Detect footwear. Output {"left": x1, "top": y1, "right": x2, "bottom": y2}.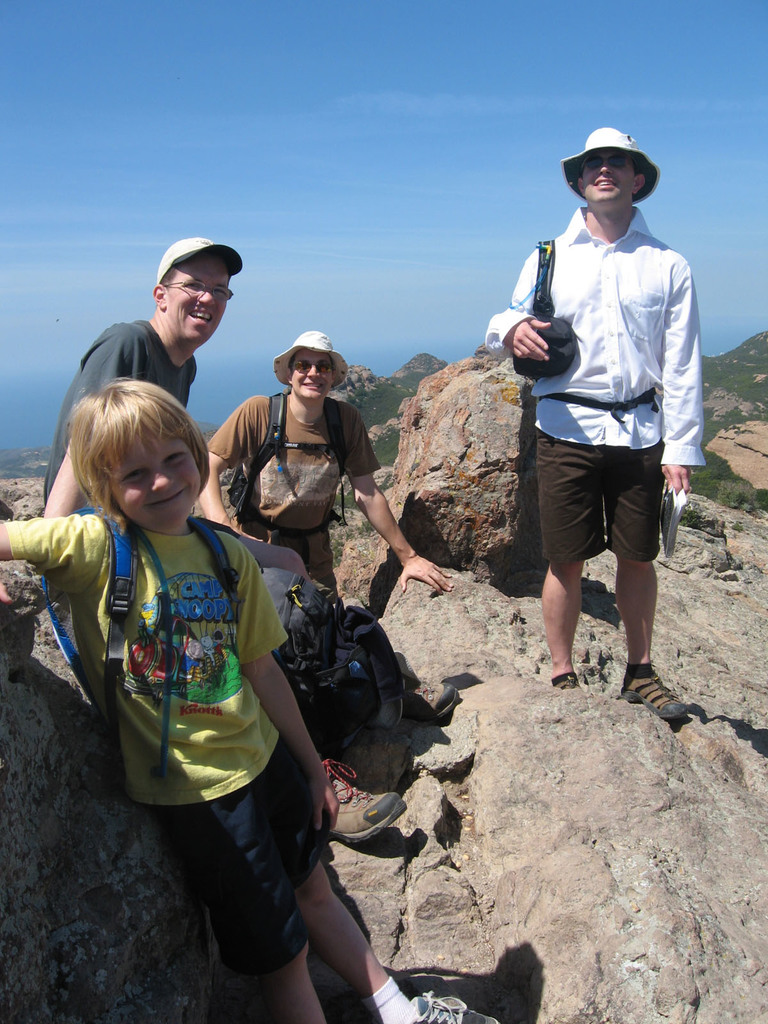
{"left": 557, "top": 679, "right": 577, "bottom": 688}.
